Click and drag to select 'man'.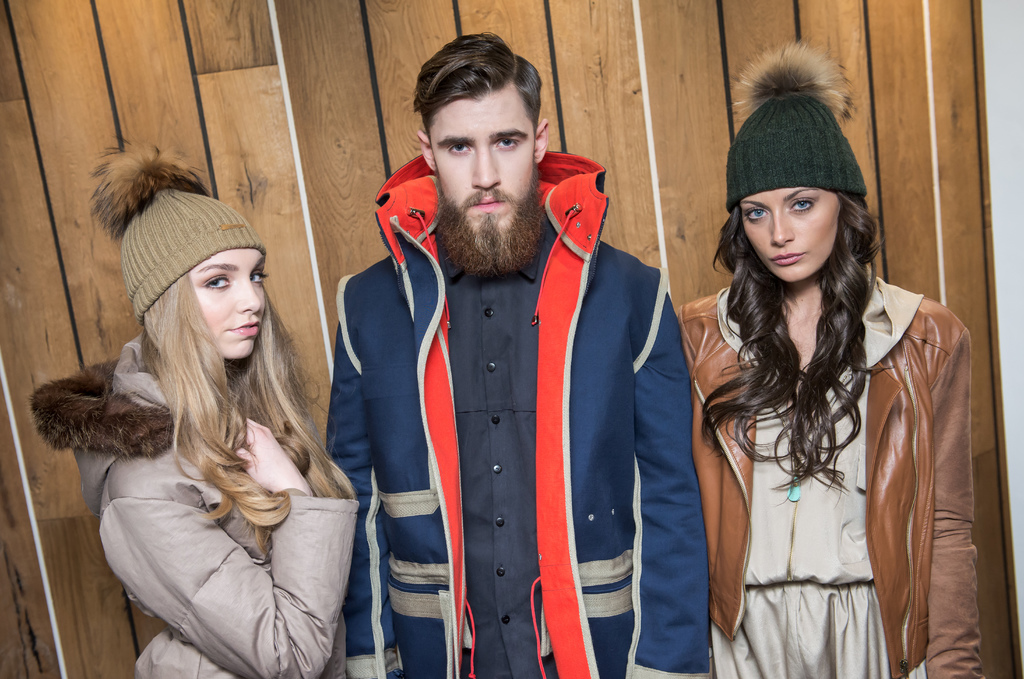
Selection: [left=322, top=92, right=716, bottom=666].
